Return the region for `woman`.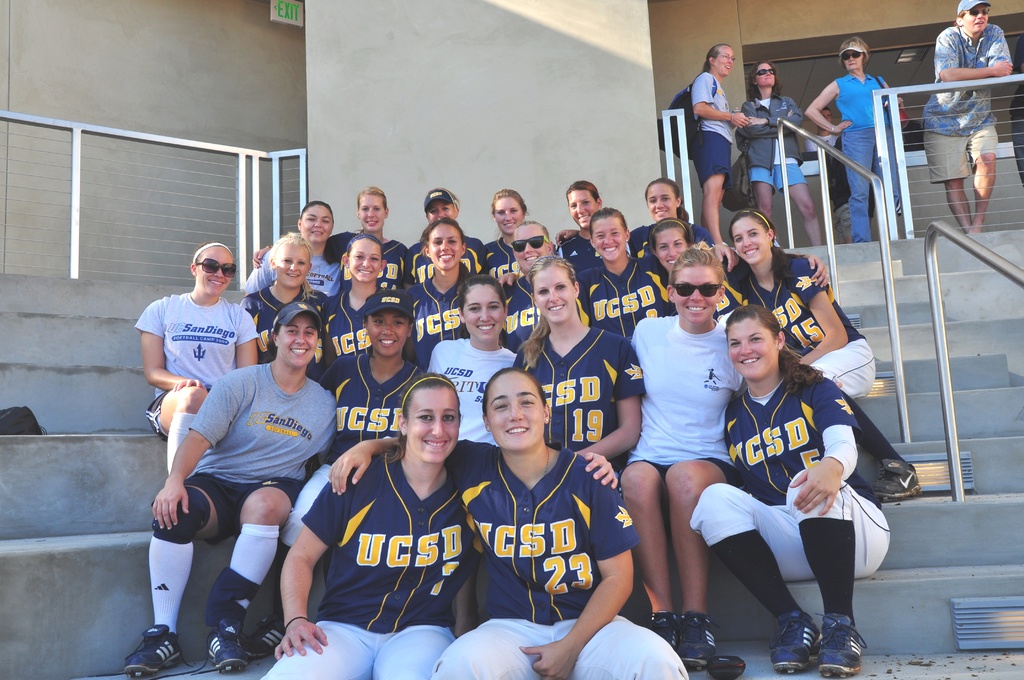
(682,47,750,258).
